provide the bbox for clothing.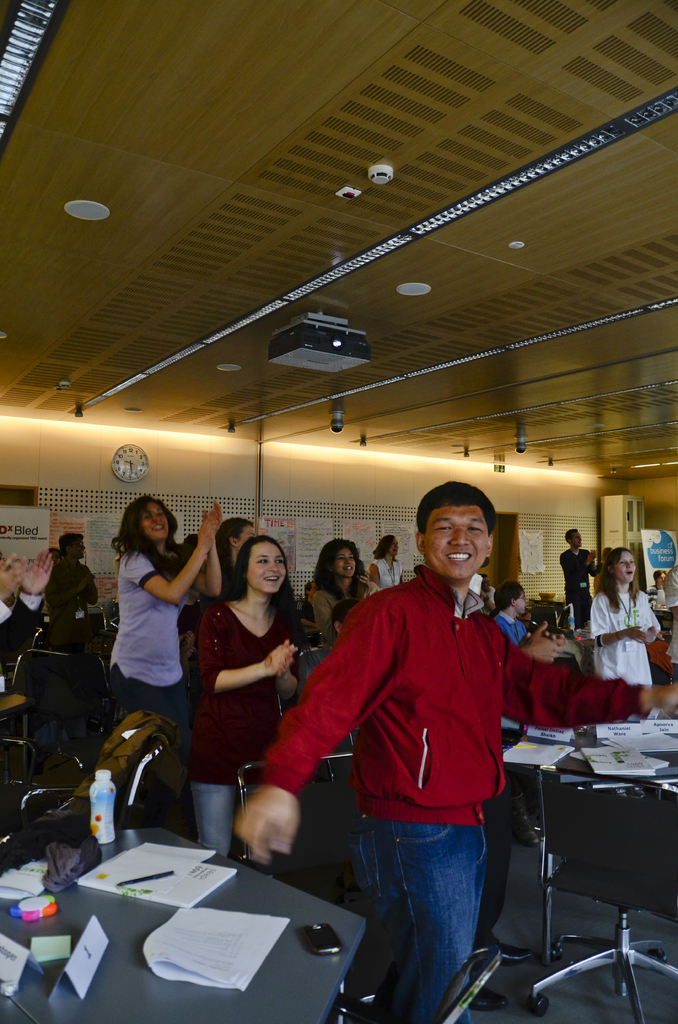
574:568:649:710.
